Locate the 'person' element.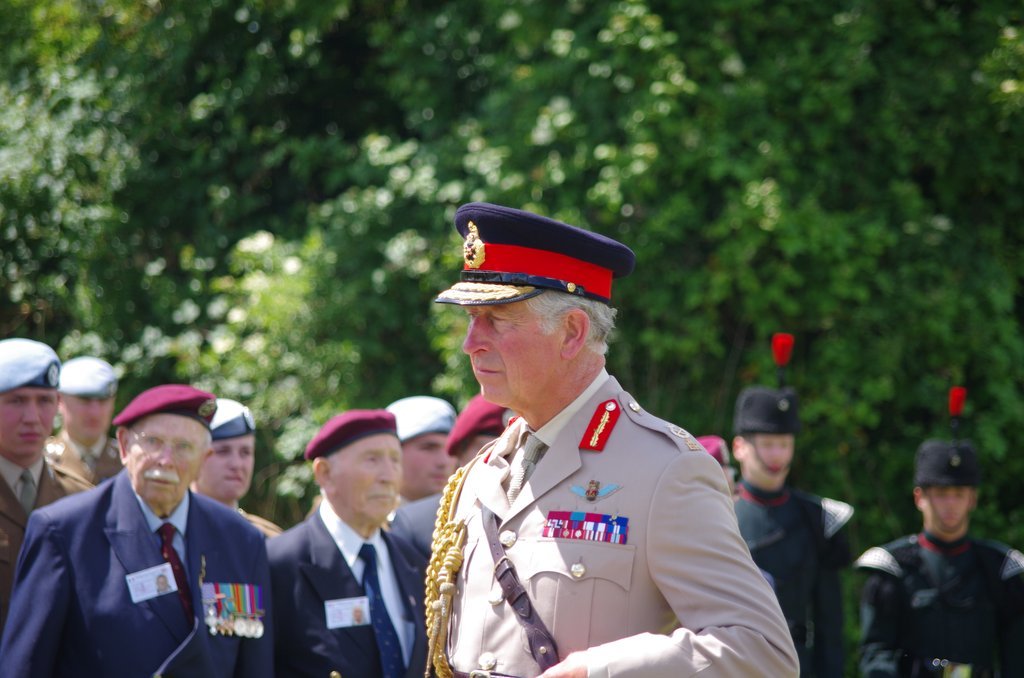
Element bbox: (0, 338, 93, 625).
